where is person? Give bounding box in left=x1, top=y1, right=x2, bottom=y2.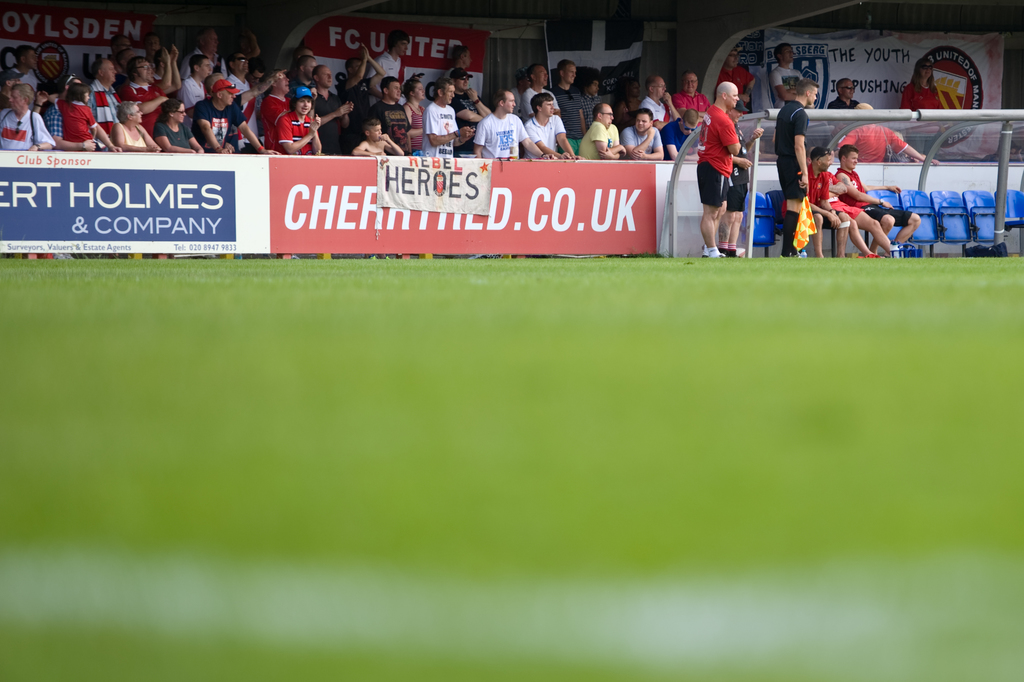
left=123, top=40, right=184, bottom=97.
